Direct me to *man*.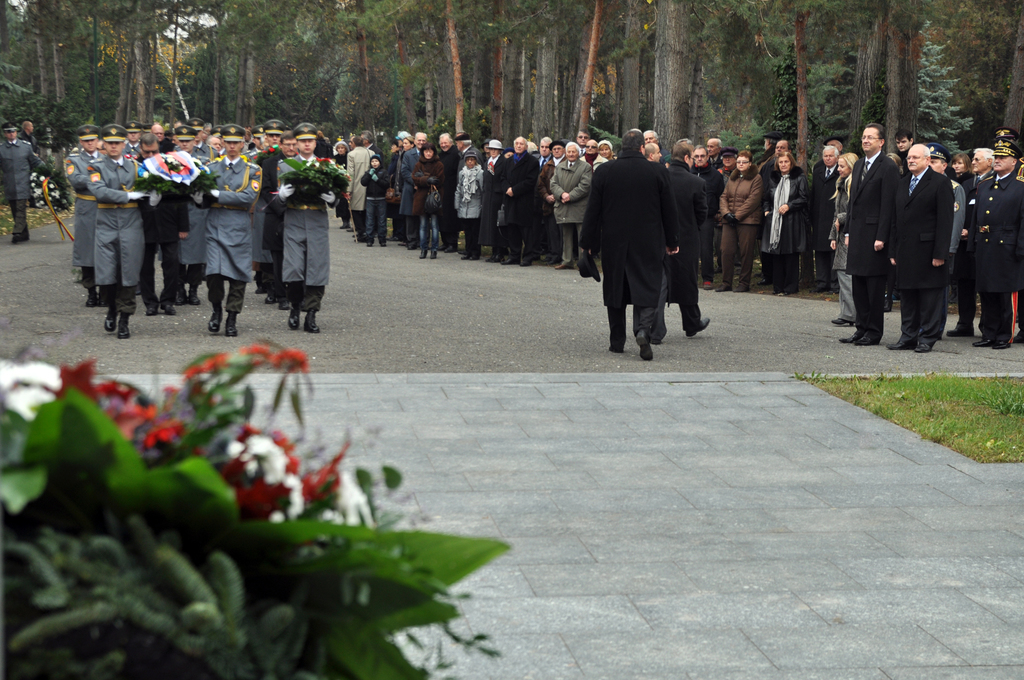
Direction: select_region(973, 153, 1016, 346).
